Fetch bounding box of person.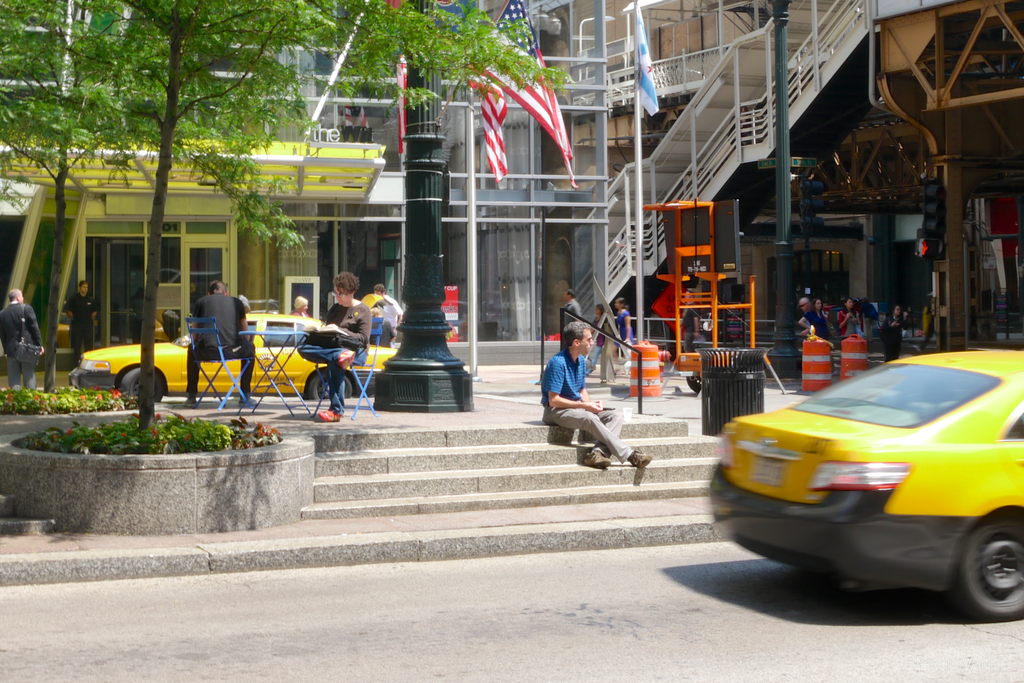
Bbox: x1=306 y1=266 x2=373 y2=423.
